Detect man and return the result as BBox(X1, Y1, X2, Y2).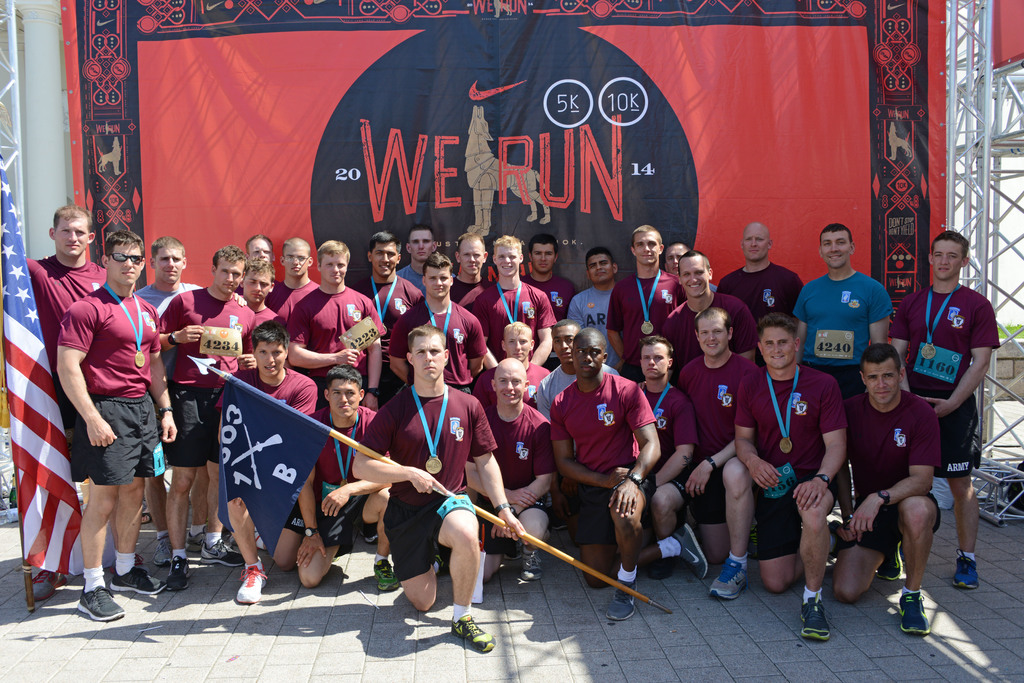
BBox(547, 327, 662, 622).
